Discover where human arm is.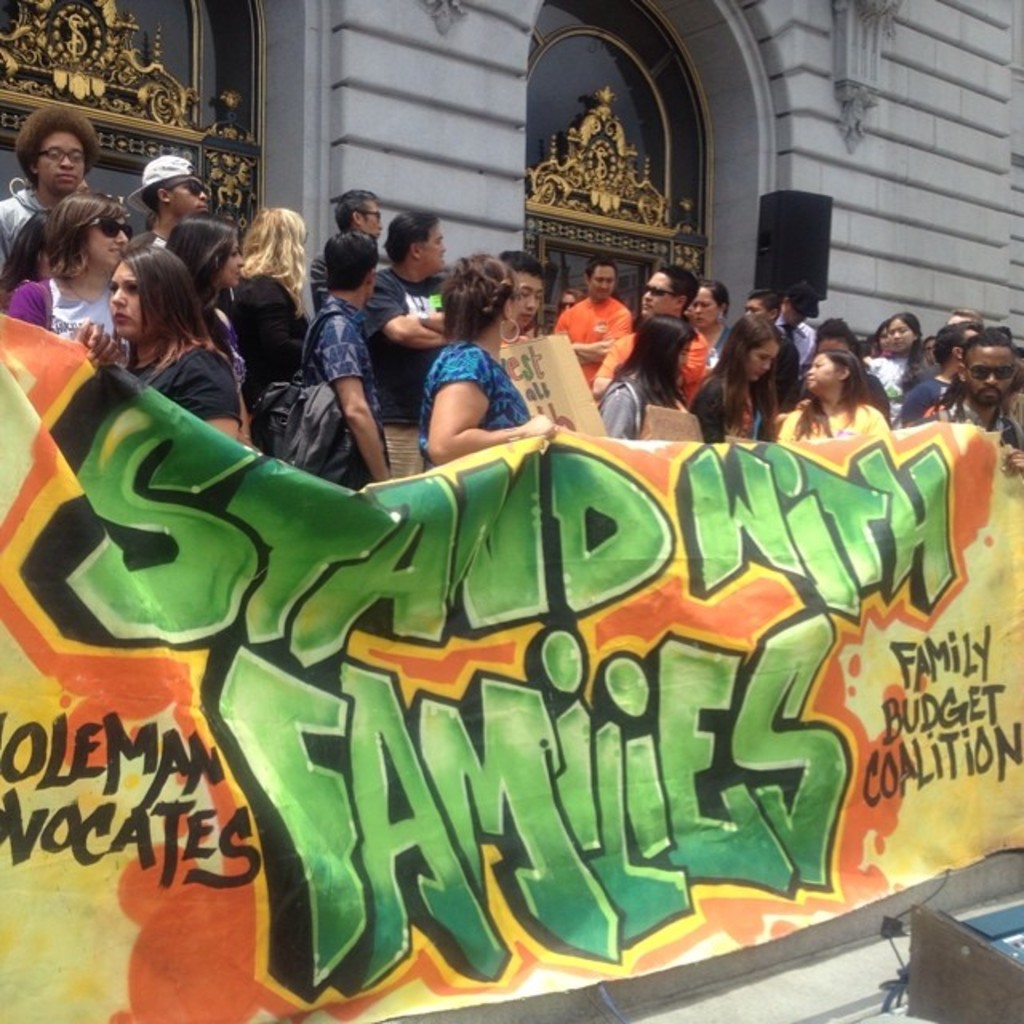
Discovered at [x1=189, y1=357, x2=248, y2=445].
